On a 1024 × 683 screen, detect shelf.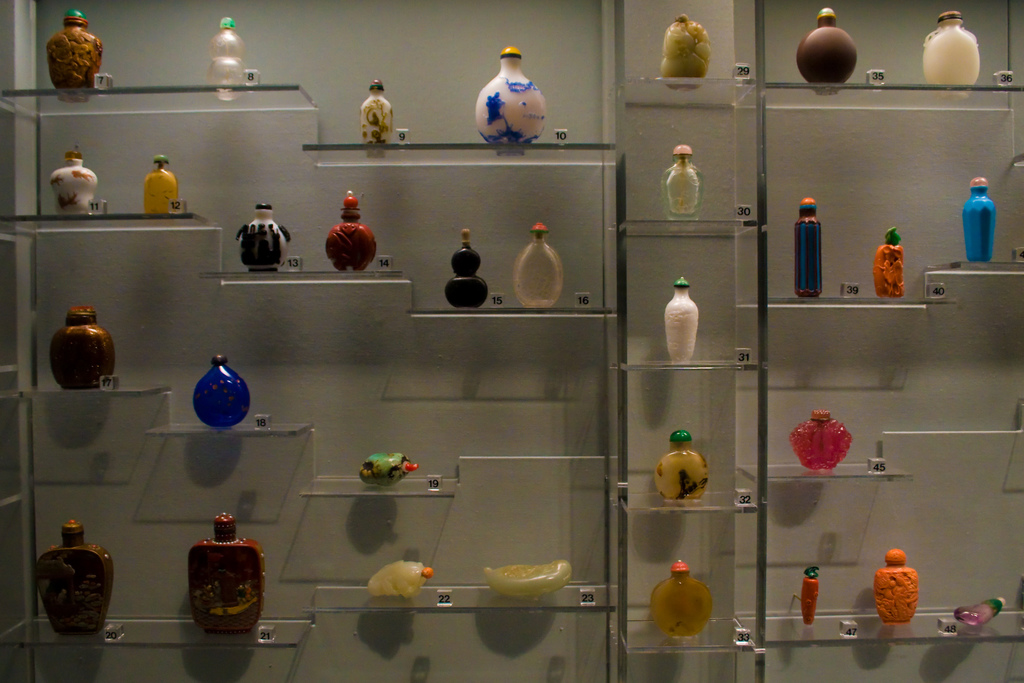
<bbox>754, 411, 913, 482</bbox>.
